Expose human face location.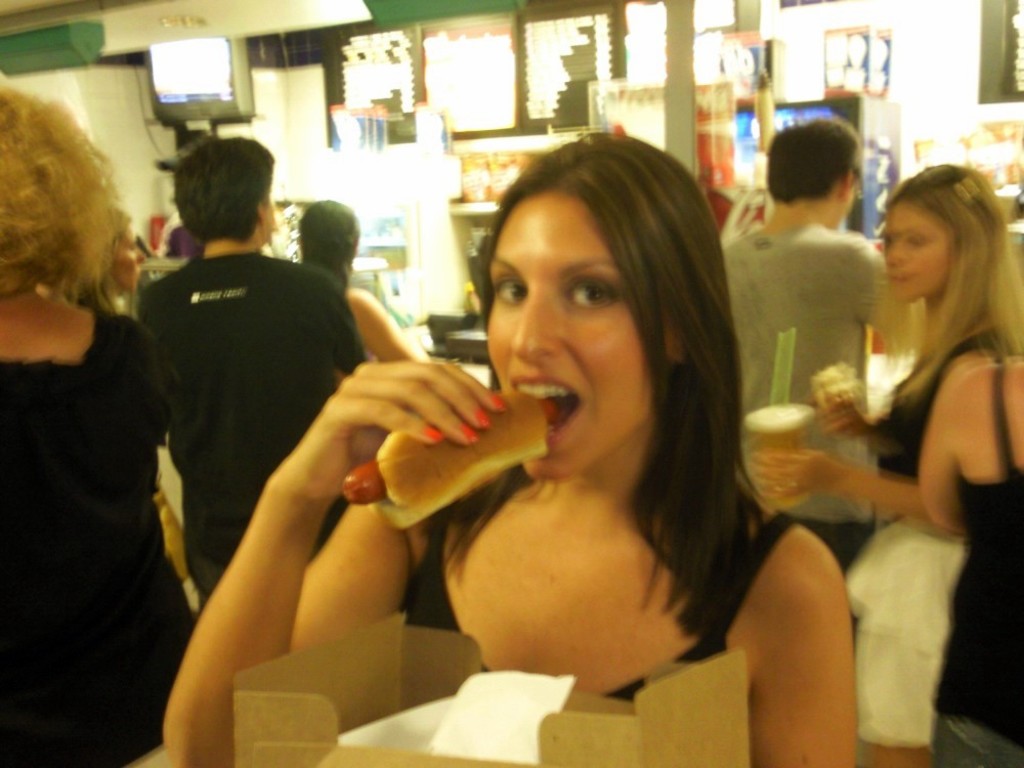
Exposed at pyautogui.locateOnScreen(483, 194, 656, 481).
